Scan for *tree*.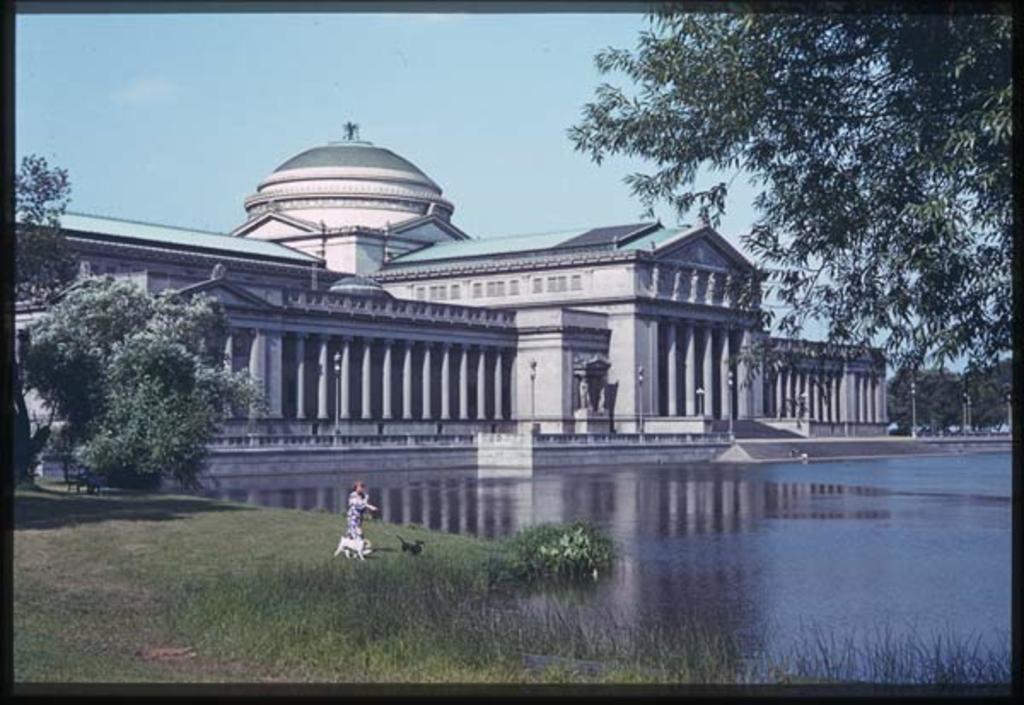
Scan result: BBox(558, 0, 1014, 456).
